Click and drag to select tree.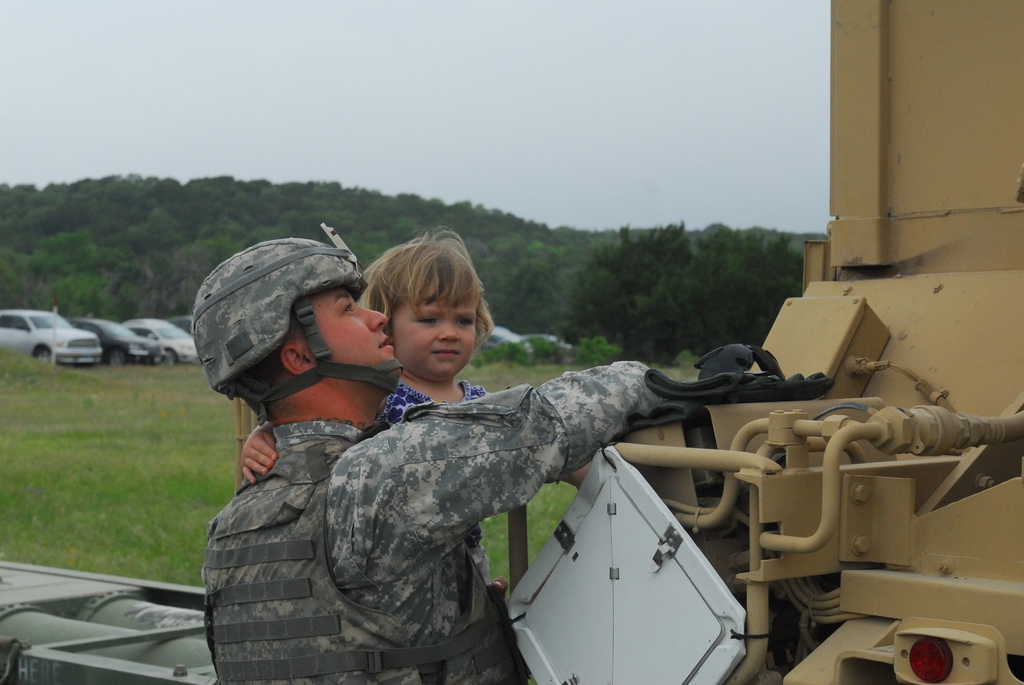
Selection: 545:209:806:366.
